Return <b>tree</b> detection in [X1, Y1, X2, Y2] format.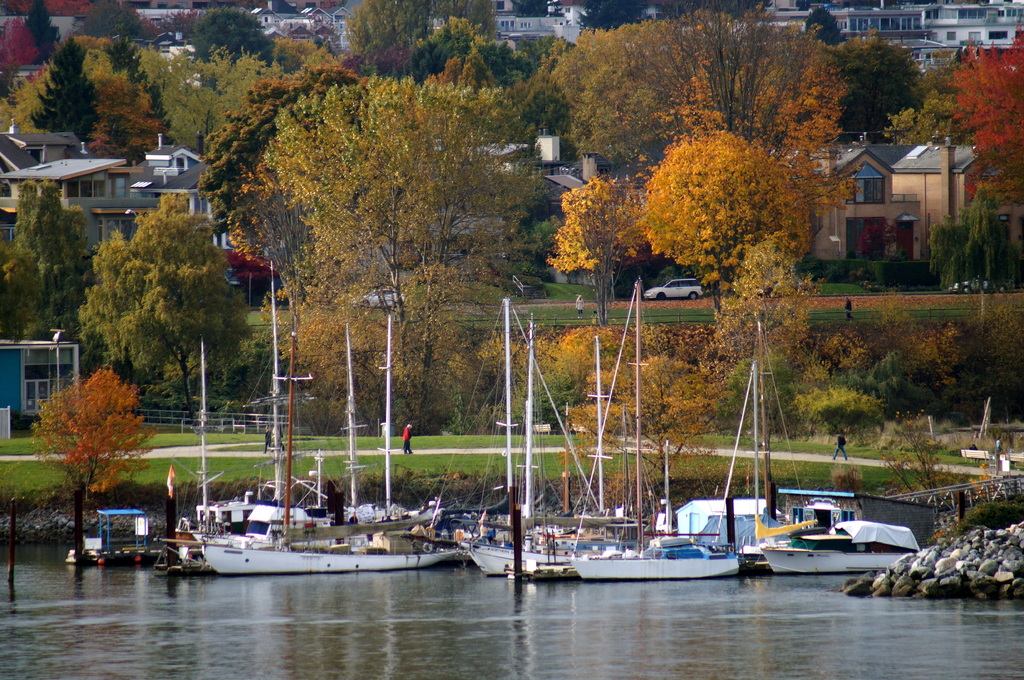
[0, 168, 97, 355].
